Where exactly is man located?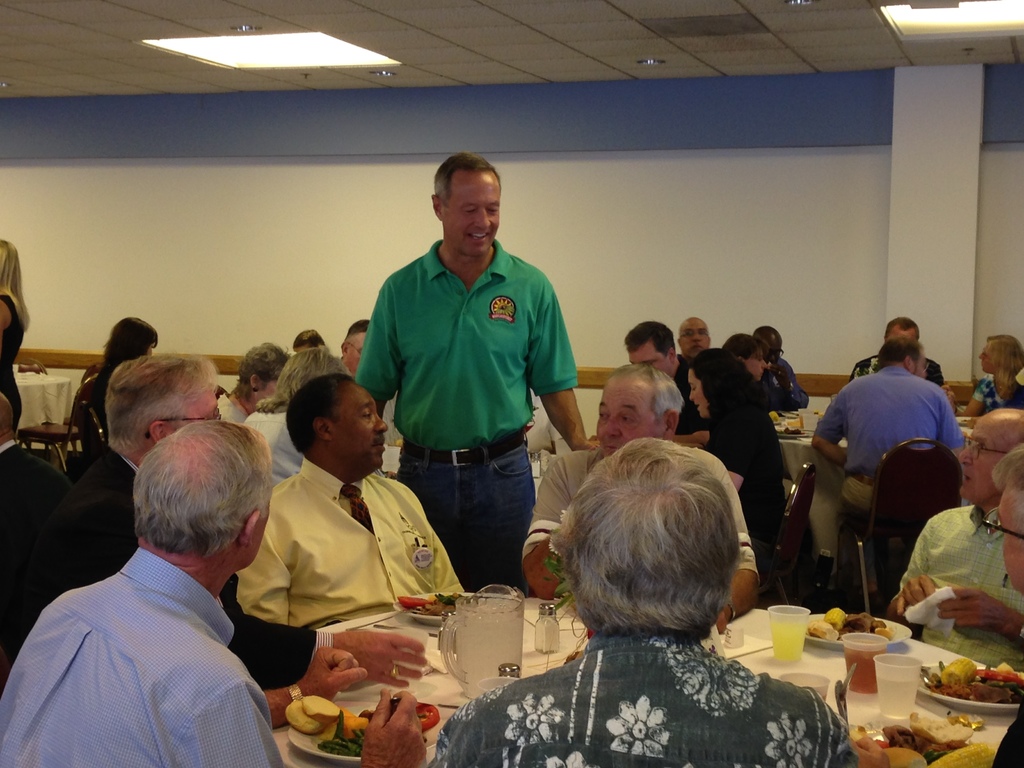
Its bounding box is {"left": 615, "top": 326, "right": 692, "bottom": 442}.
